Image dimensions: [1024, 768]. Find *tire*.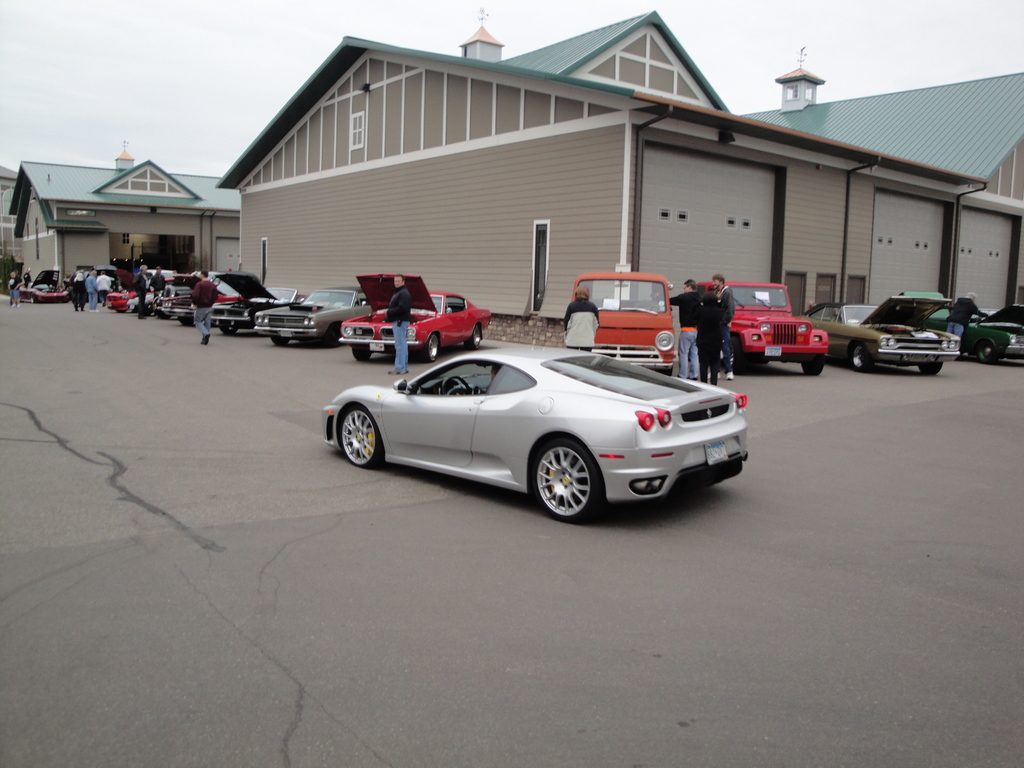
[x1=852, y1=342, x2=876, y2=371].
